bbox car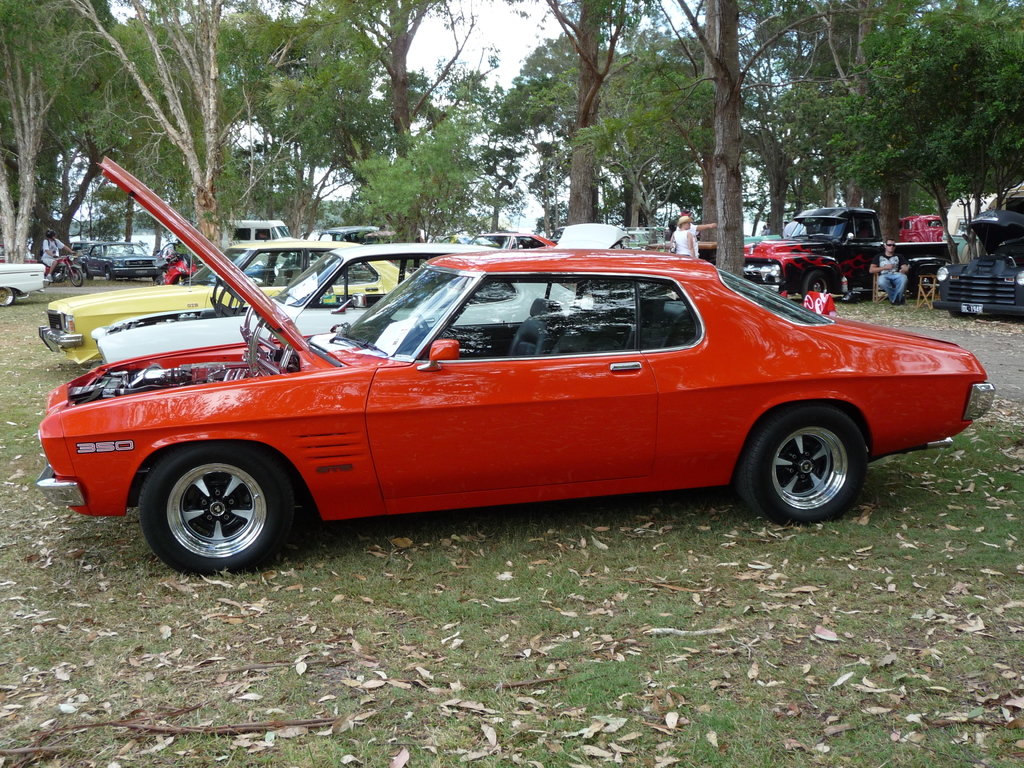
36/240/417/367
